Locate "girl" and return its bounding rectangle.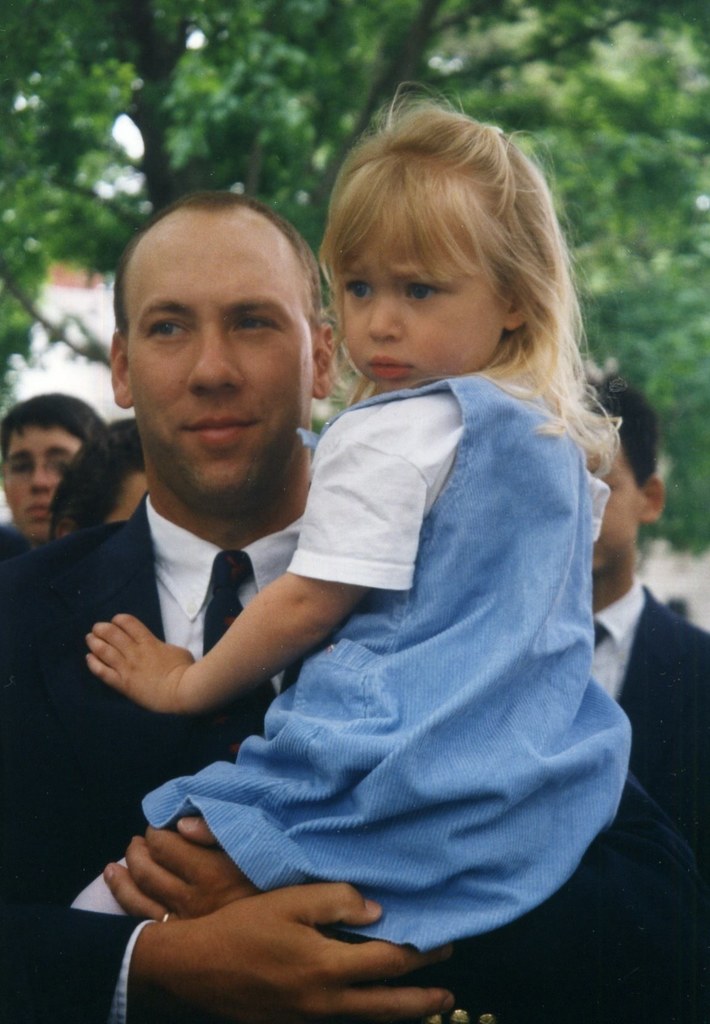
x1=71 y1=70 x2=638 y2=952.
